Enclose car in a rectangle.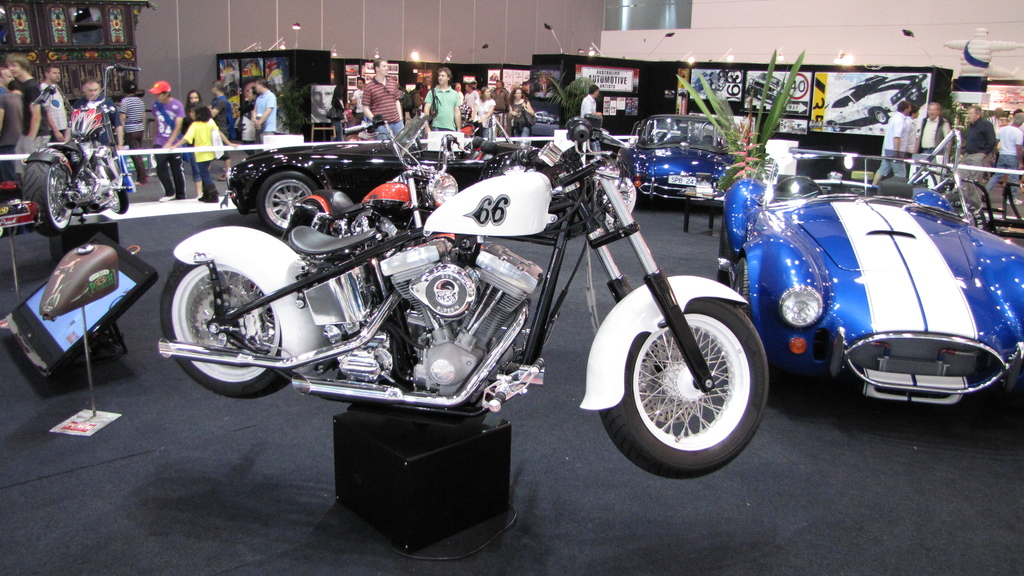
left=230, top=122, right=639, bottom=240.
